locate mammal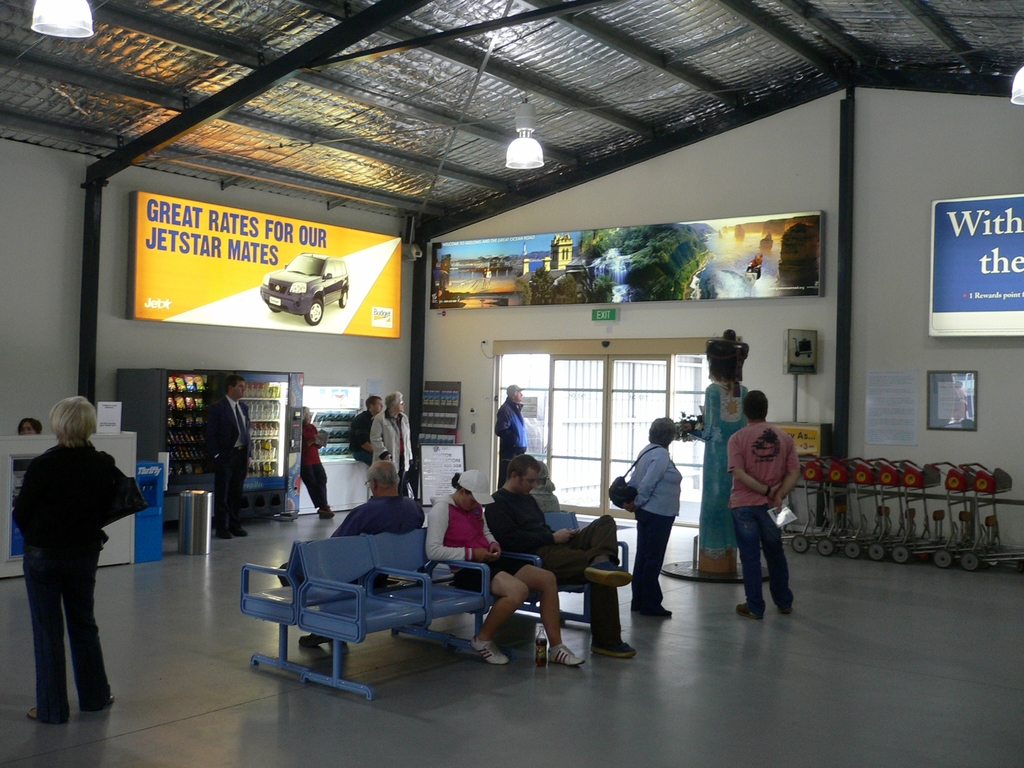
left=349, top=392, right=388, bottom=462
